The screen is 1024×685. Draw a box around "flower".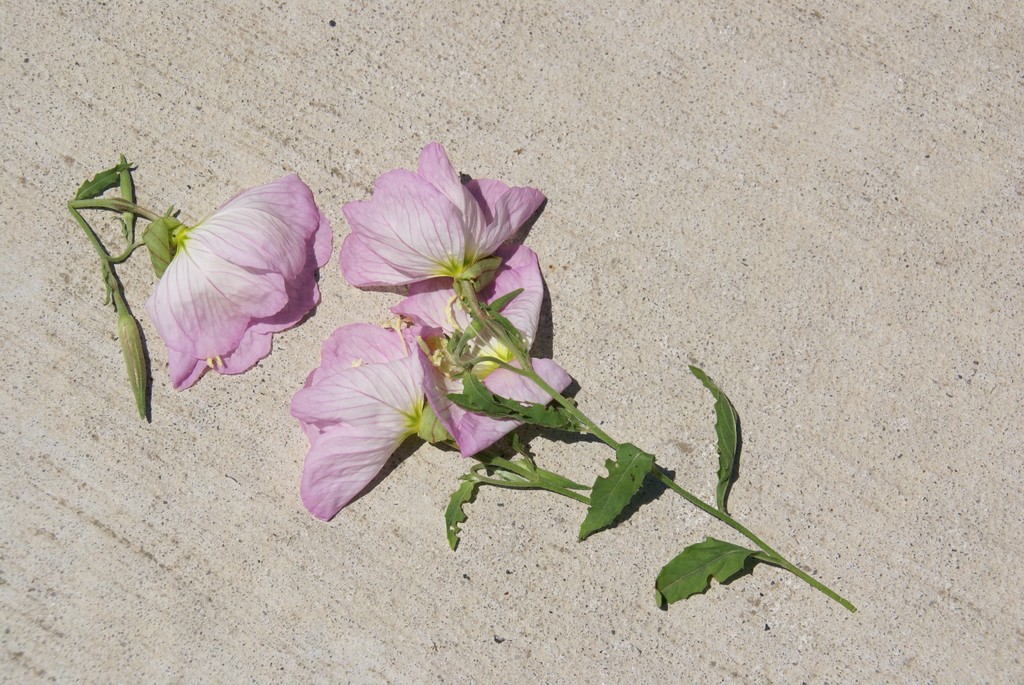
detection(140, 168, 335, 396).
